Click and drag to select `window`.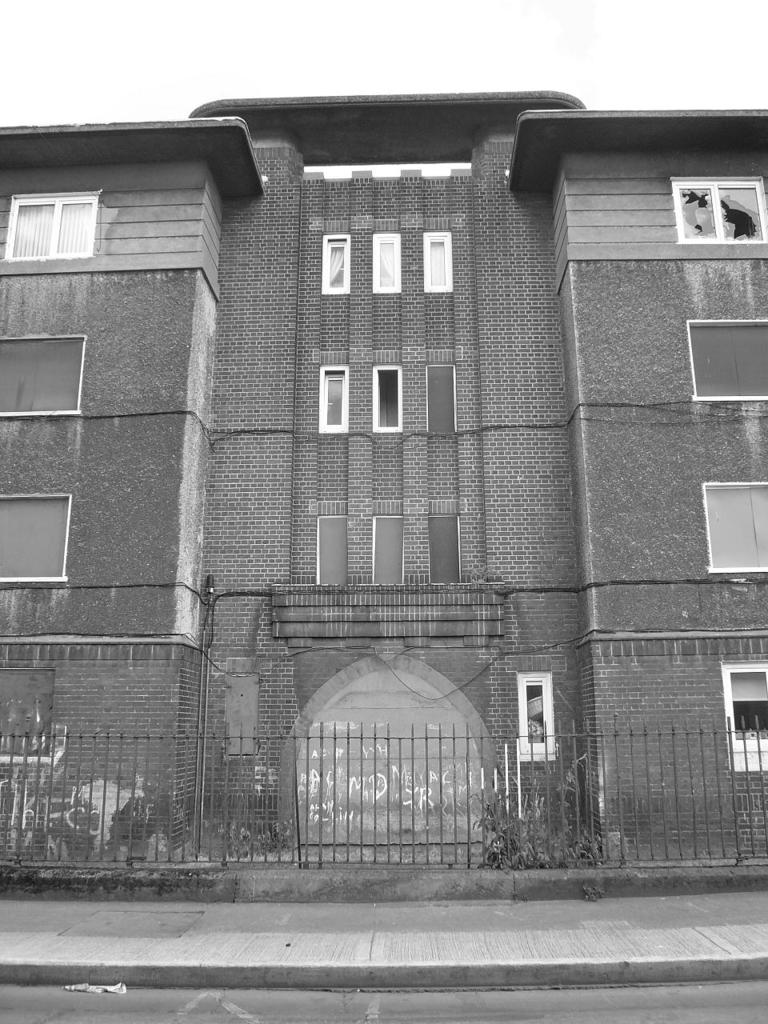
Selection: [left=5, top=484, right=70, bottom=574].
